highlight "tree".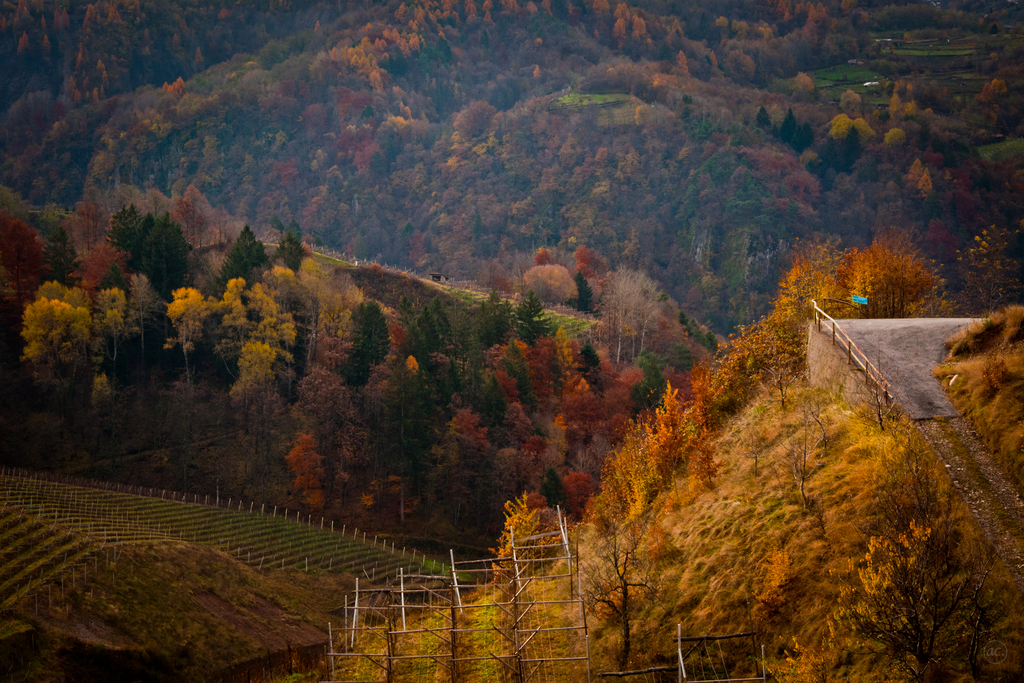
Highlighted region: box(563, 464, 589, 523).
